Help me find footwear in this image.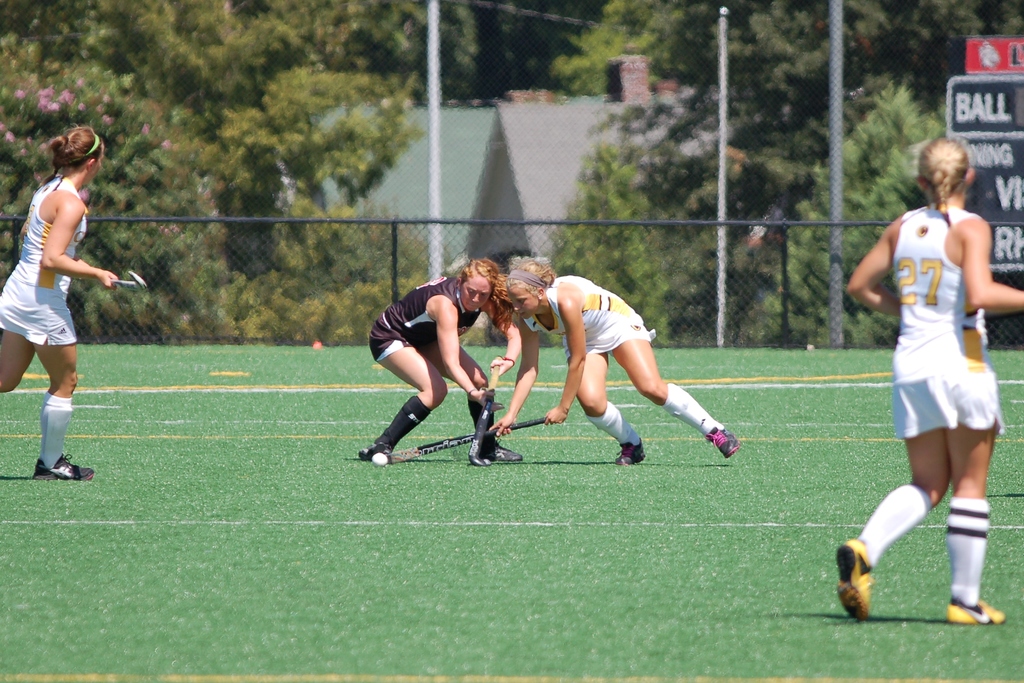
Found it: bbox=(353, 439, 388, 456).
